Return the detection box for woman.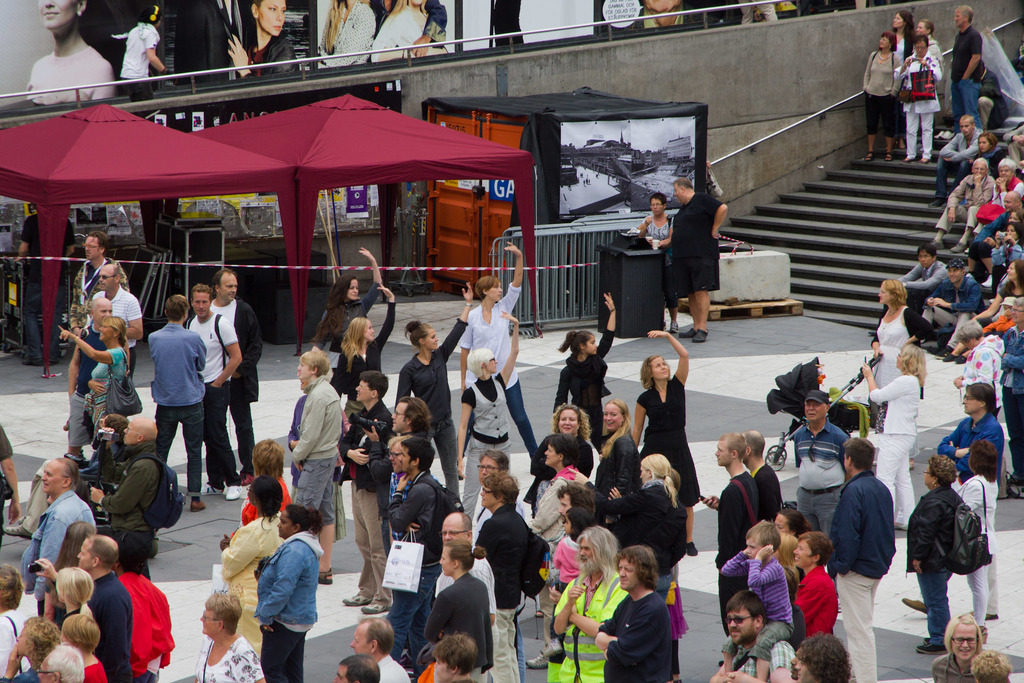
x1=57, y1=613, x2=109, y2=682.
